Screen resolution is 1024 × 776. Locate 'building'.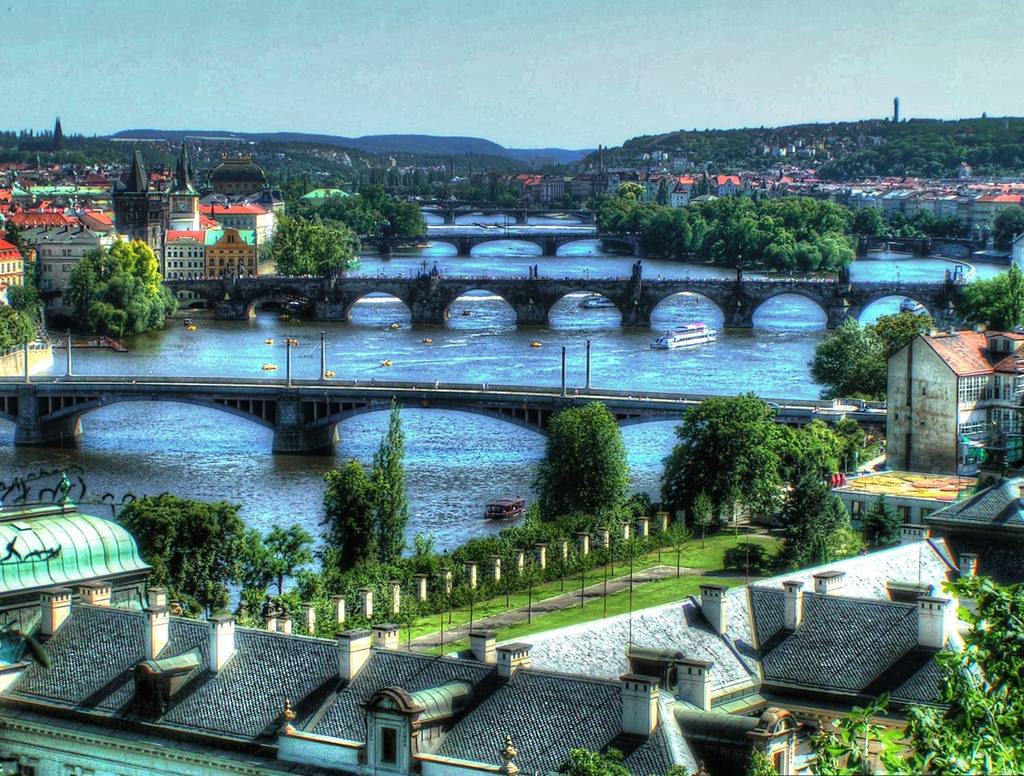
{"left": 205, "top": 232, "right": 252, "bottom": 276}.
